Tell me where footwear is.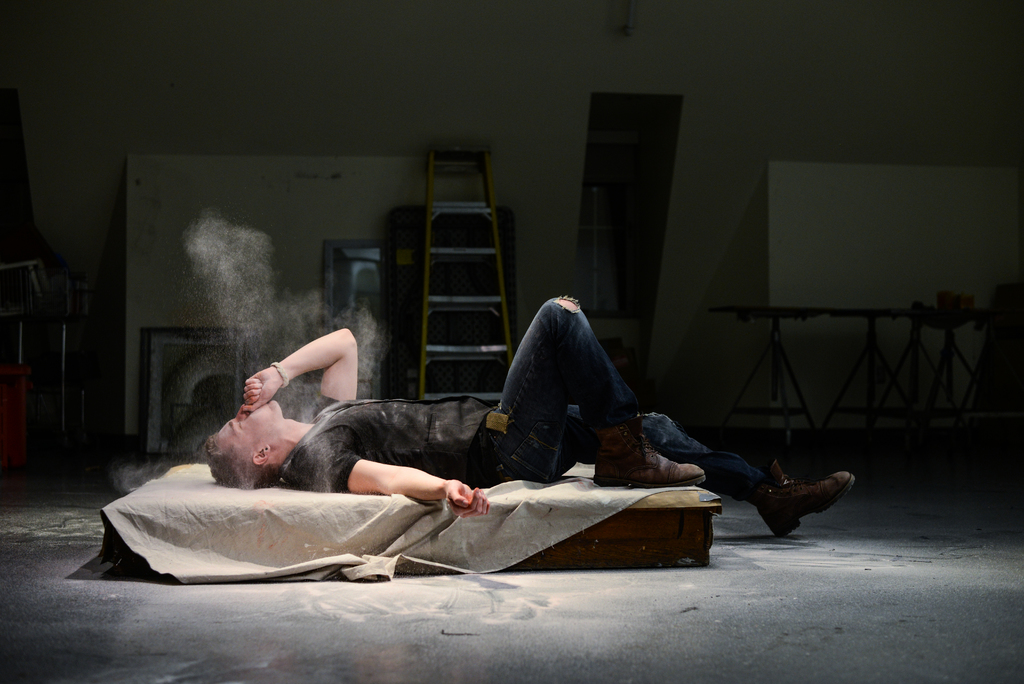
footwear is at (left=753, top=470, right=855, bottom=532).
